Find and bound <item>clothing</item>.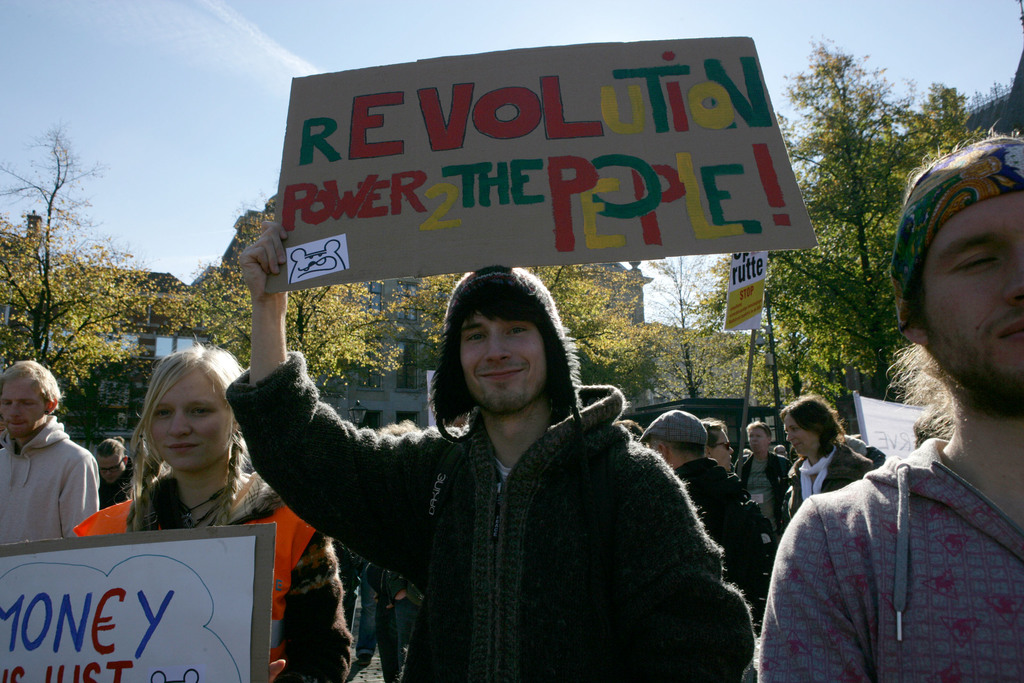
Bound: <region>0, 413, 103, 549</region>.
